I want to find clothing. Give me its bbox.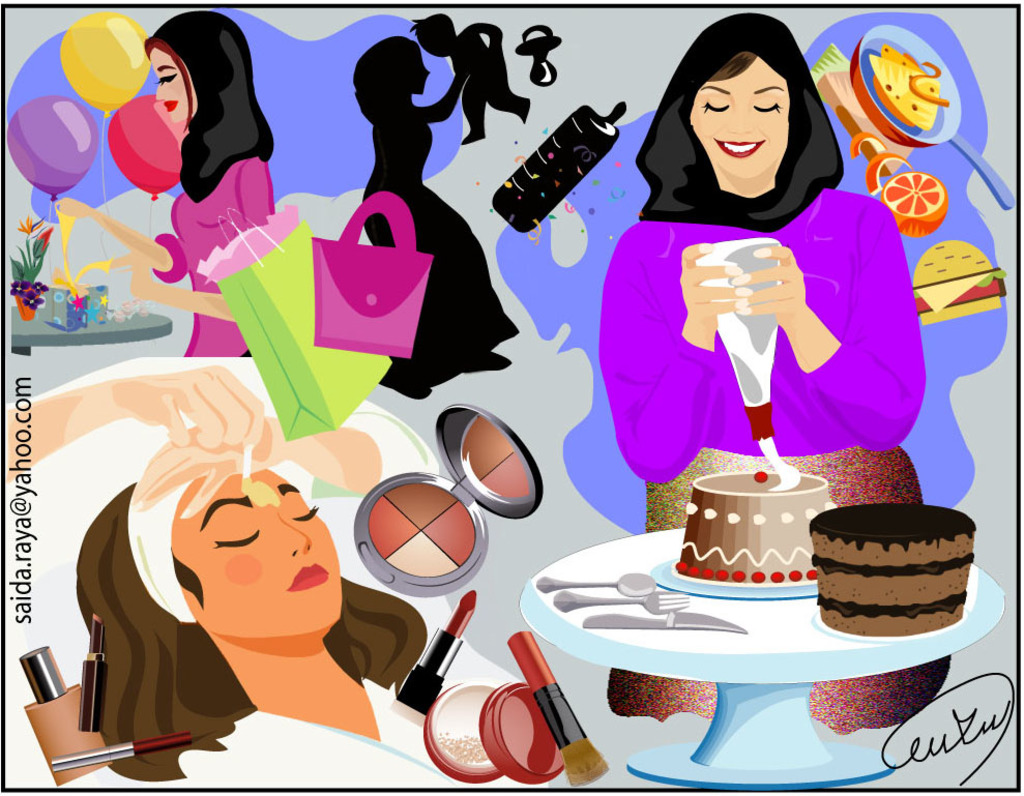
Rect(155, 149, 280, 361).
